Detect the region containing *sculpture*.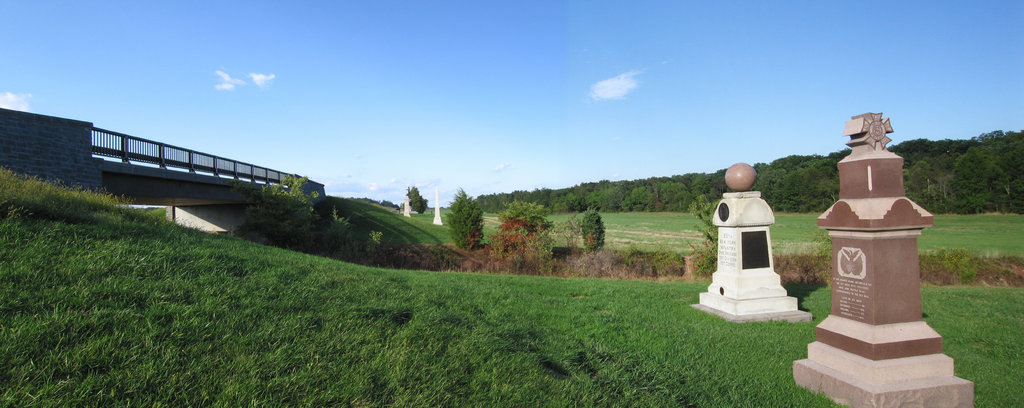
722 162 762 189.
